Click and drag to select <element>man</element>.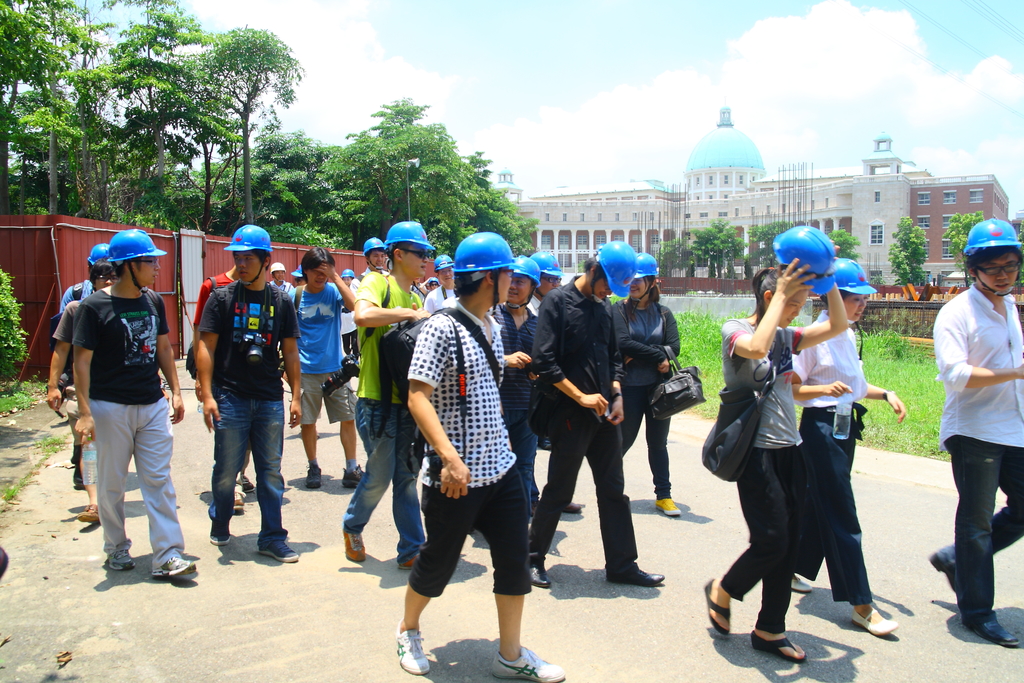
Selection: Rect(936, 240, 1023, 625).
